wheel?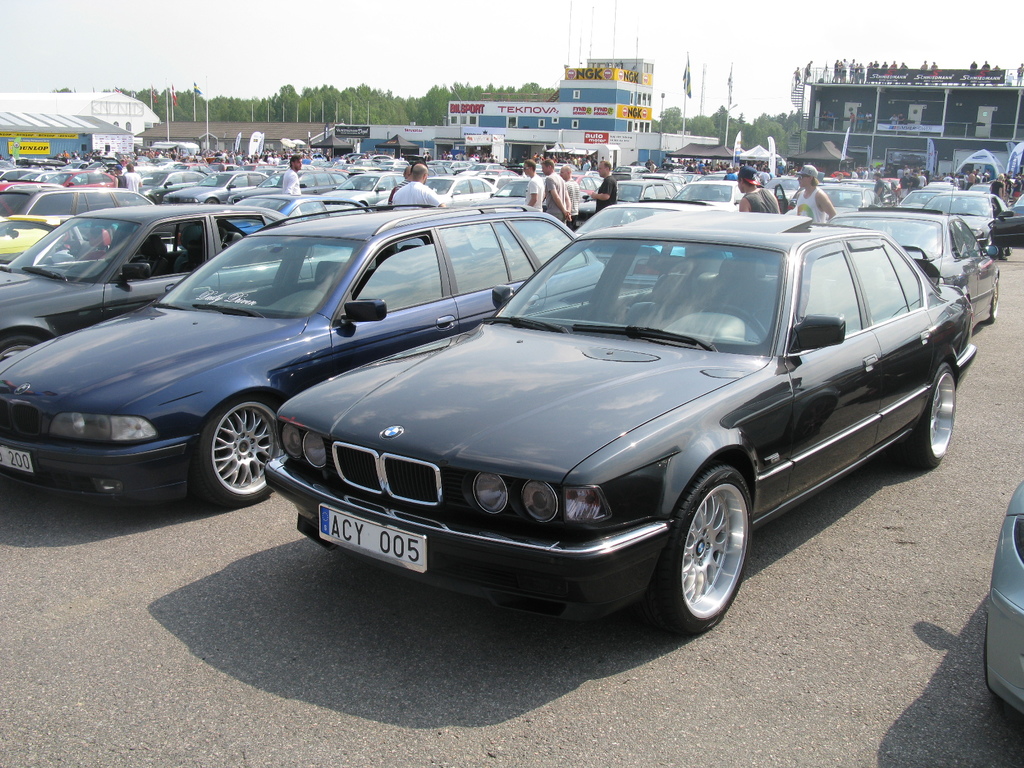
[left=983, top=626, right=1004, bottom=700]
